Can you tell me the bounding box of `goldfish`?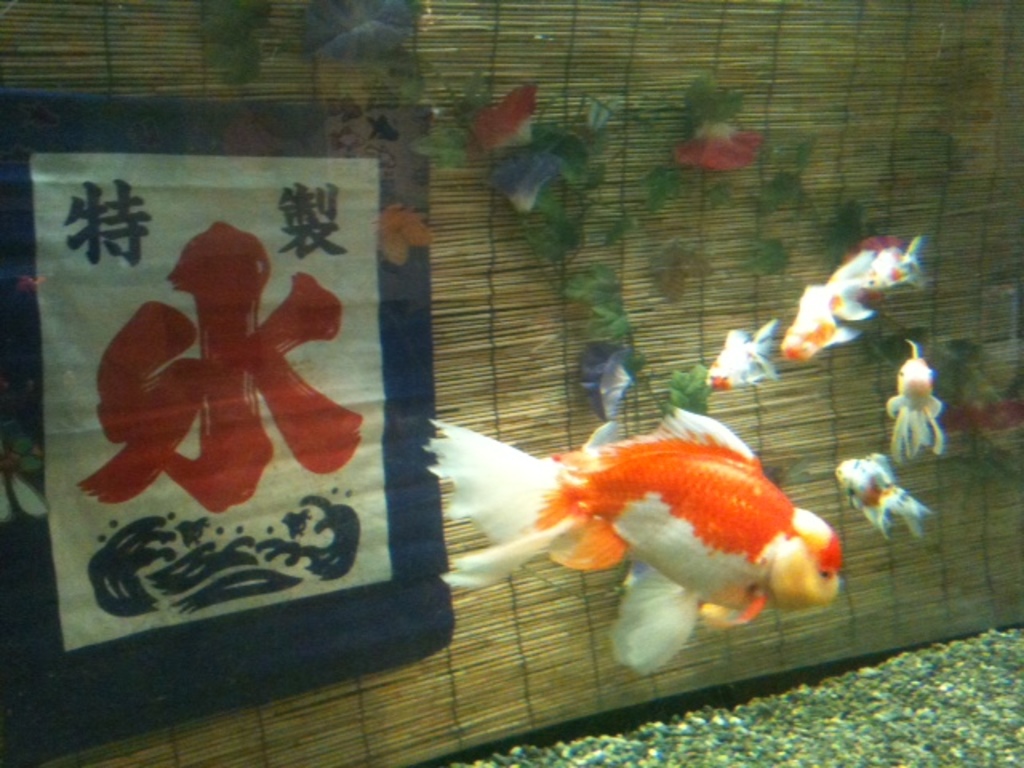
box=[704, 312, 778, 389].
